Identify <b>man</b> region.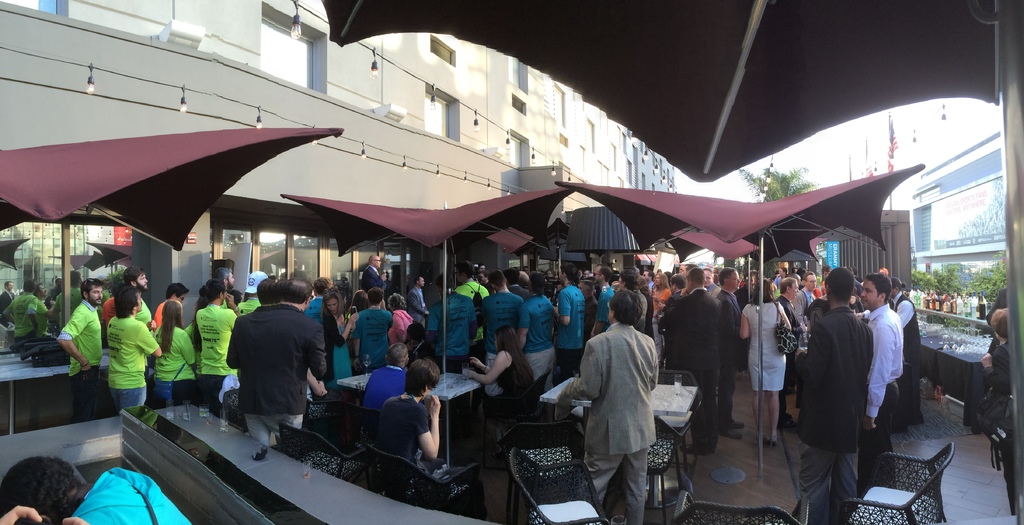
Region: select_region(642, 270, 653, 289).
